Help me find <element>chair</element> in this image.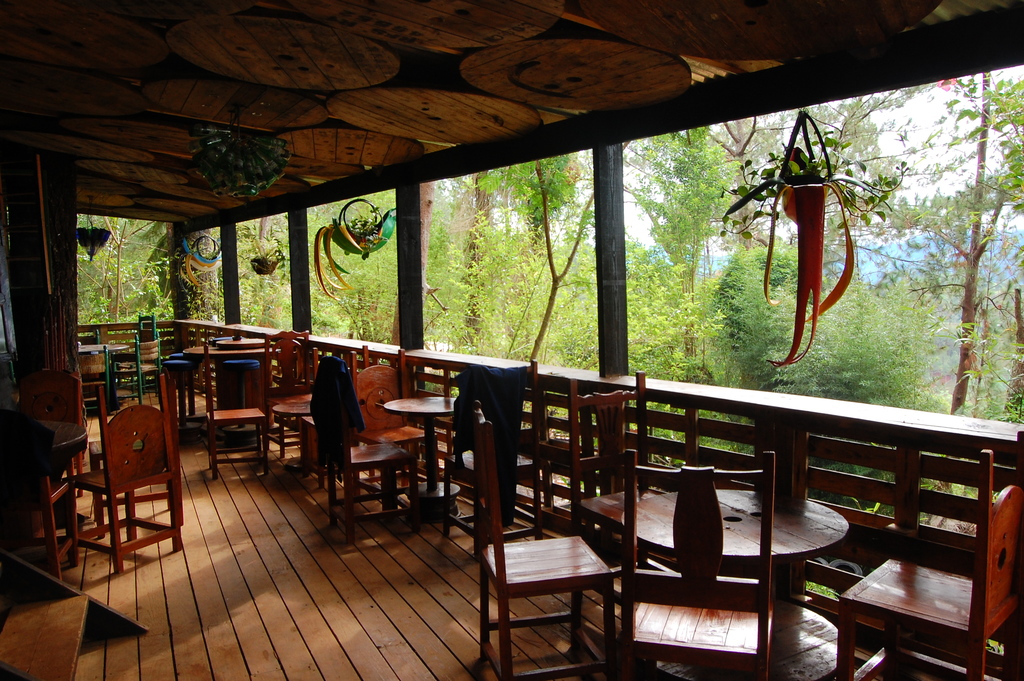
Found it: bbox=[835, 431, 1023, 680].
